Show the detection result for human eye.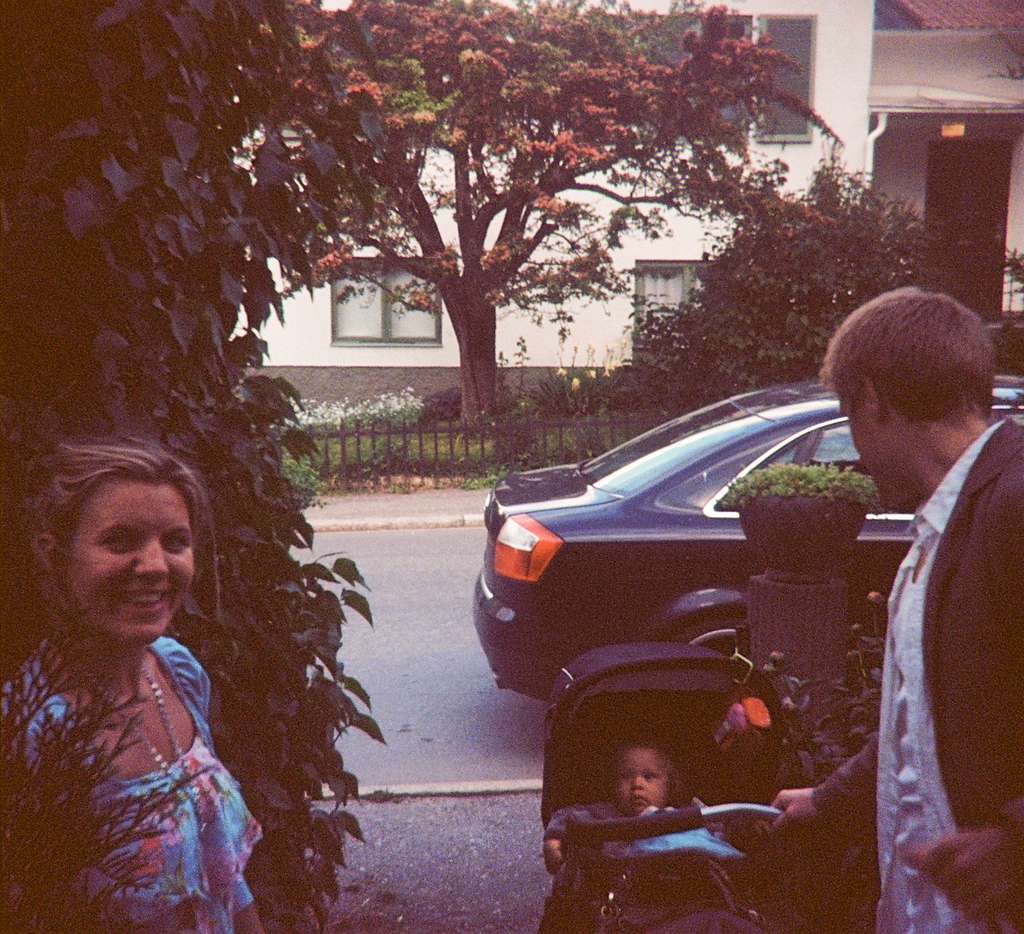
85/510/151/567.
